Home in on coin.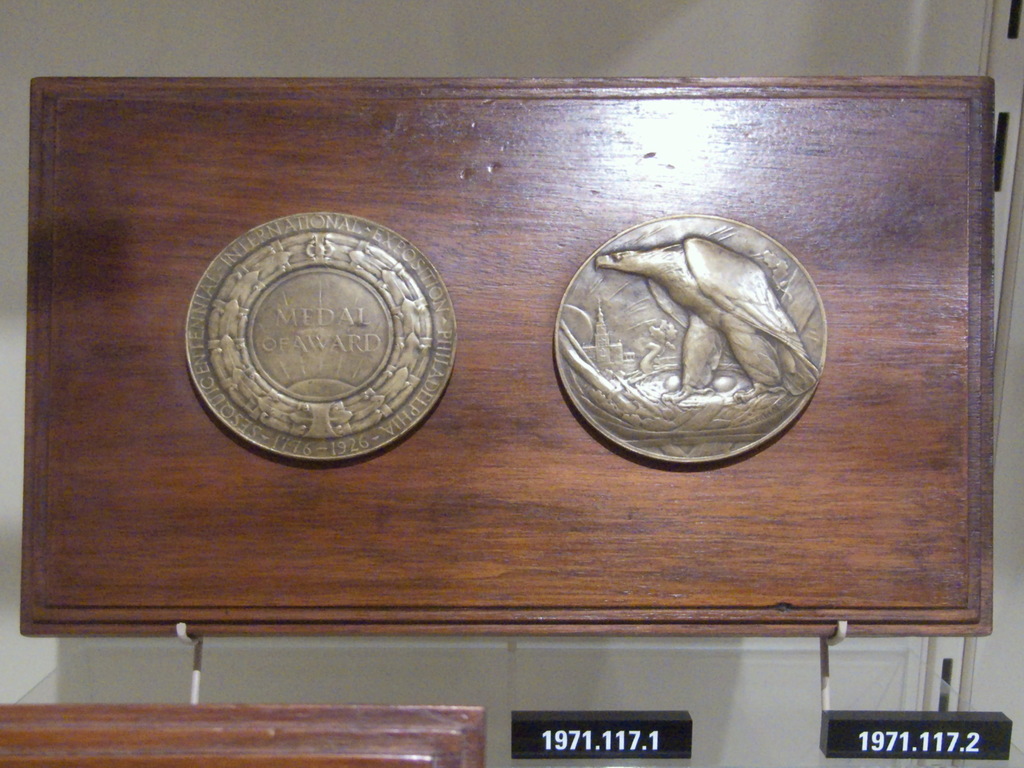
Homed in at [x1=550, y1=211, x2=830, y2=470].
